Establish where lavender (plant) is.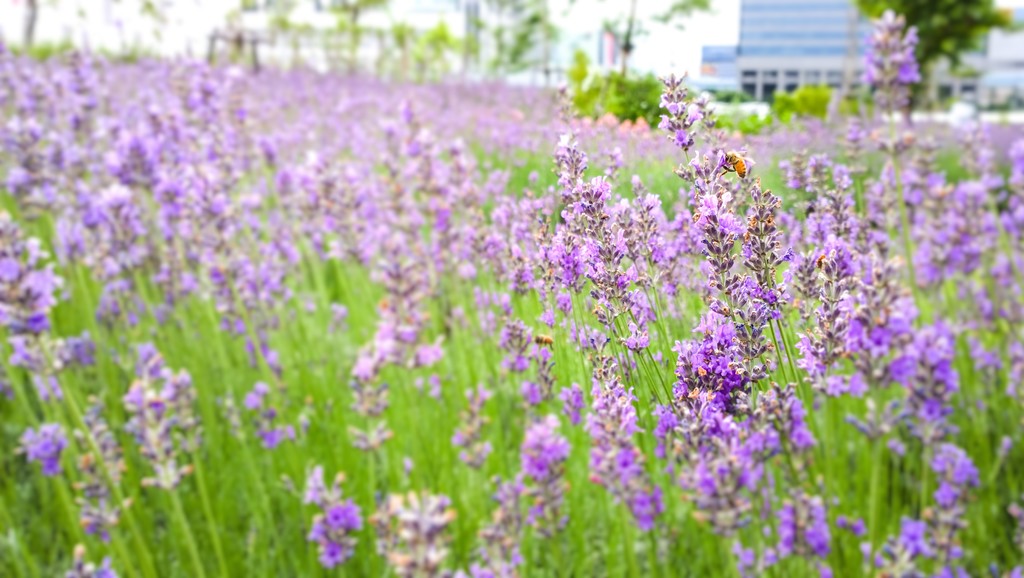
Established at [925,412,978,512].
